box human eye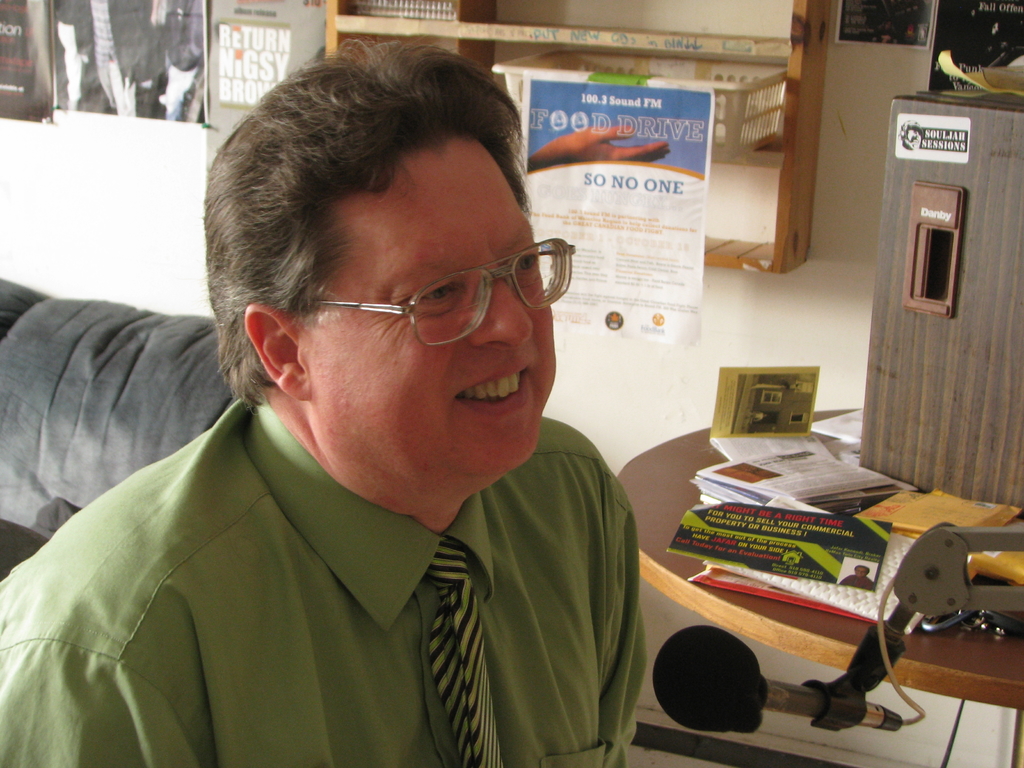
bbox=(504, 247, 546, 278)
